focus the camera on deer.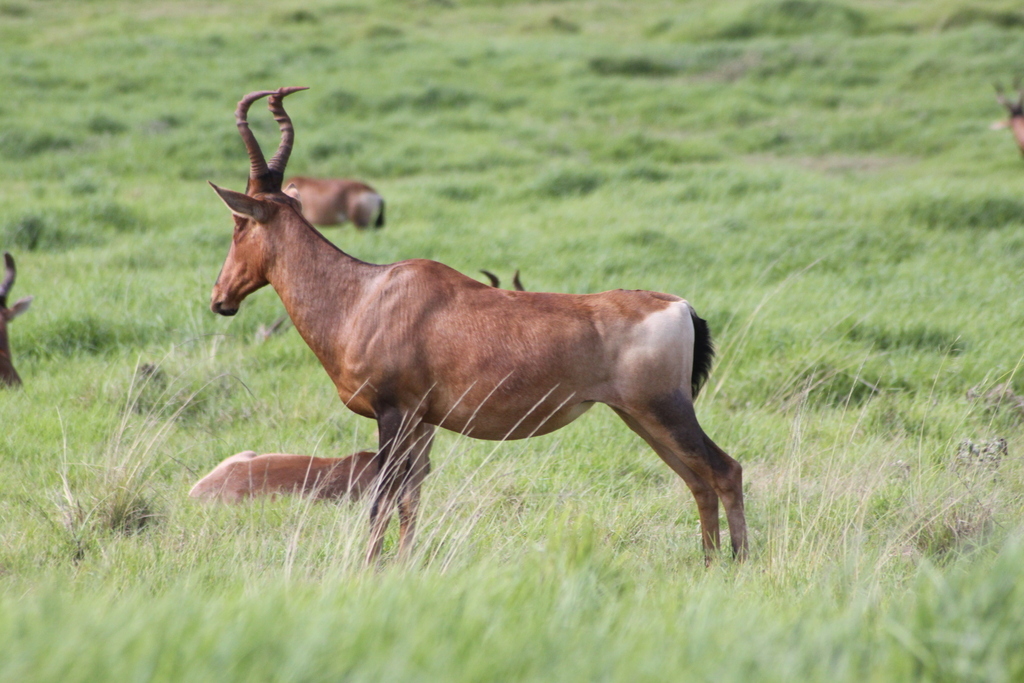
Focus region: (211,89,742,573).
